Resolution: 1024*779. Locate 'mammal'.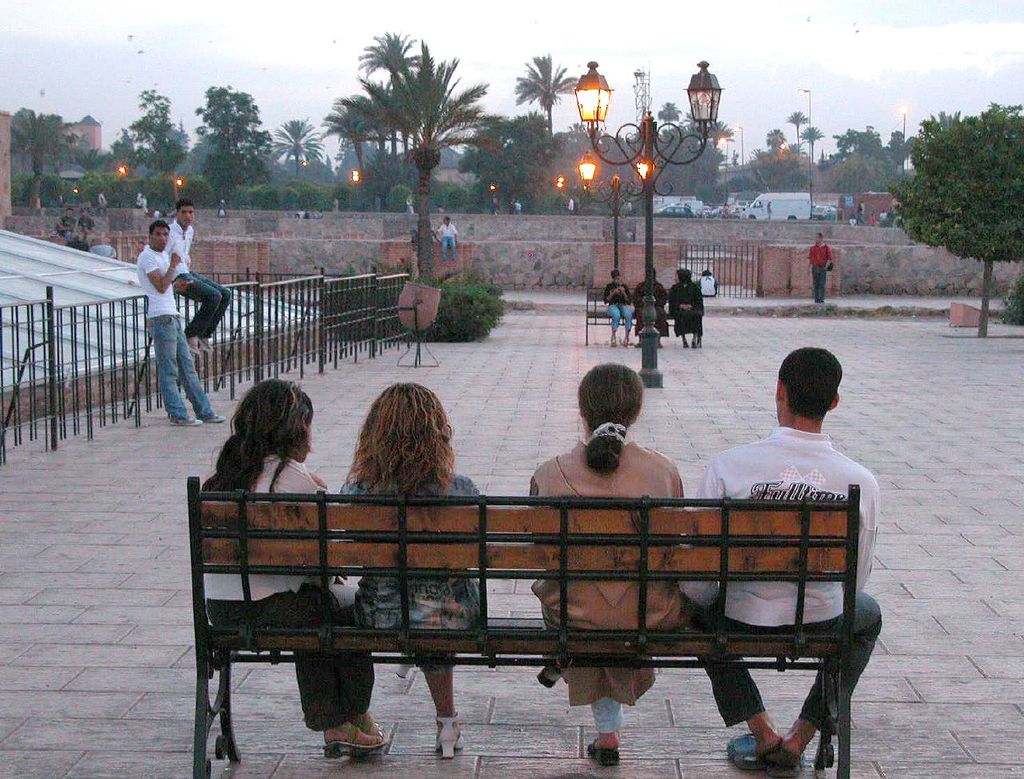
<bbox>506, 199, 513, 213</bbox>.
